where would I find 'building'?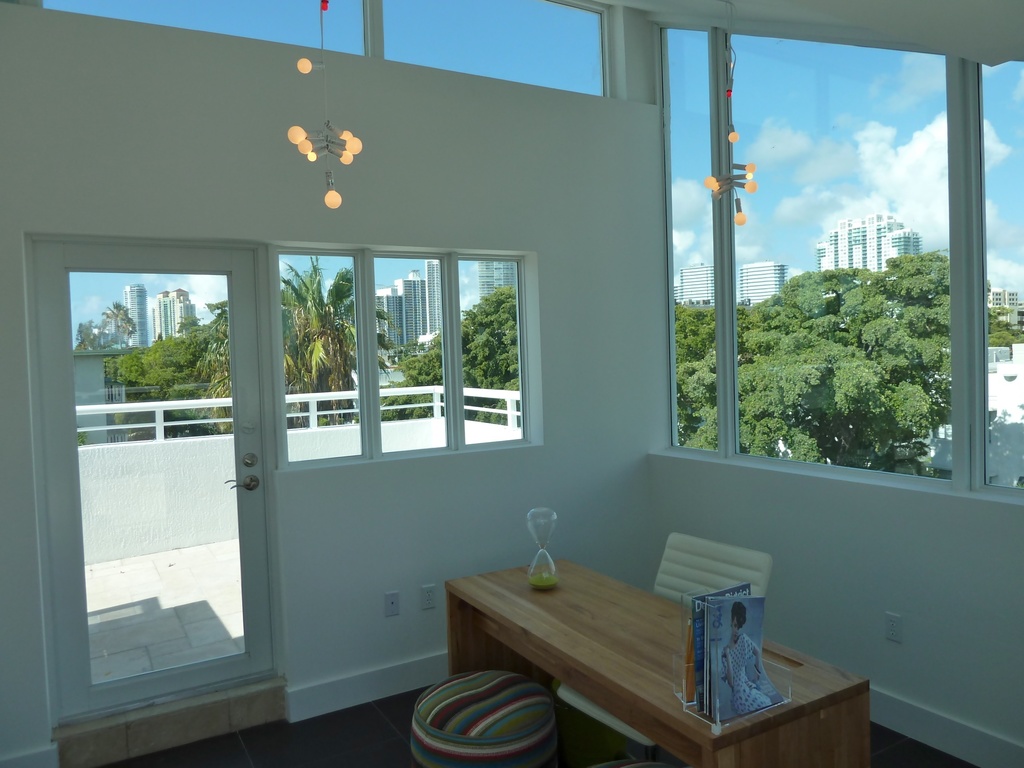
At (479, 260, 516, 303).
